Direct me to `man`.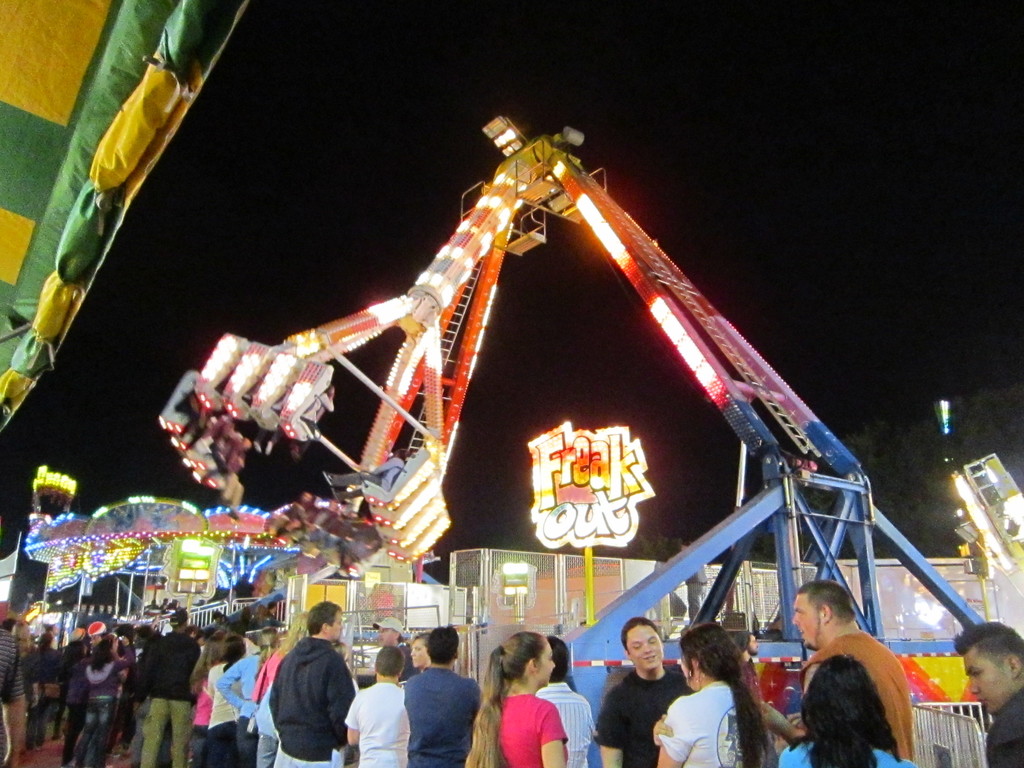
Direction: select_region(744, 633, 766, 699).
